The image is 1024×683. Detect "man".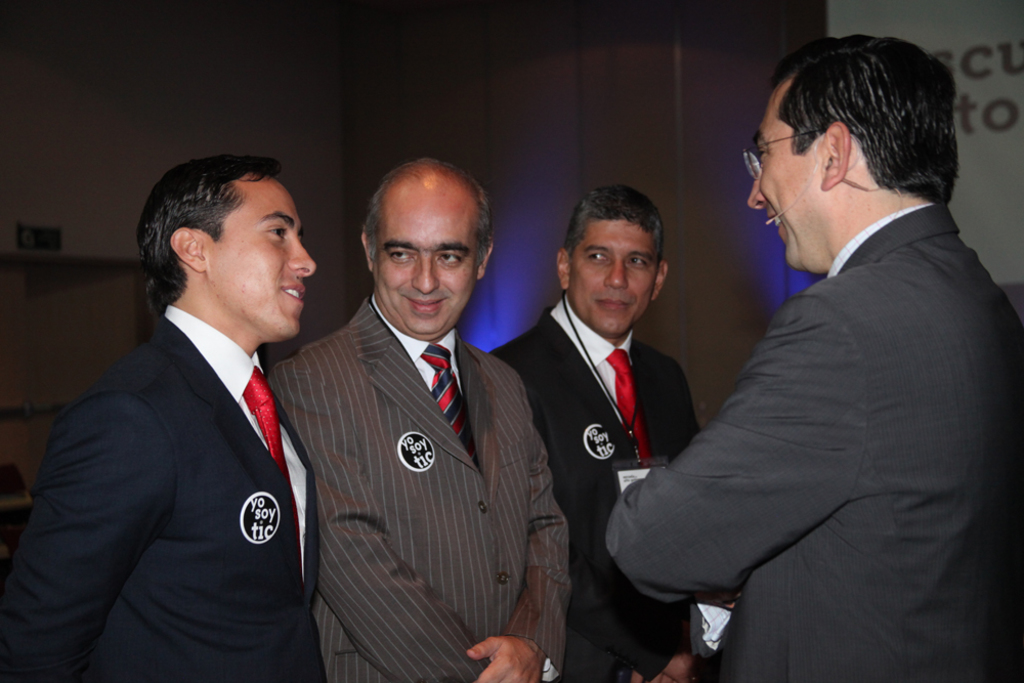
Detection: 264 146 571 682.
